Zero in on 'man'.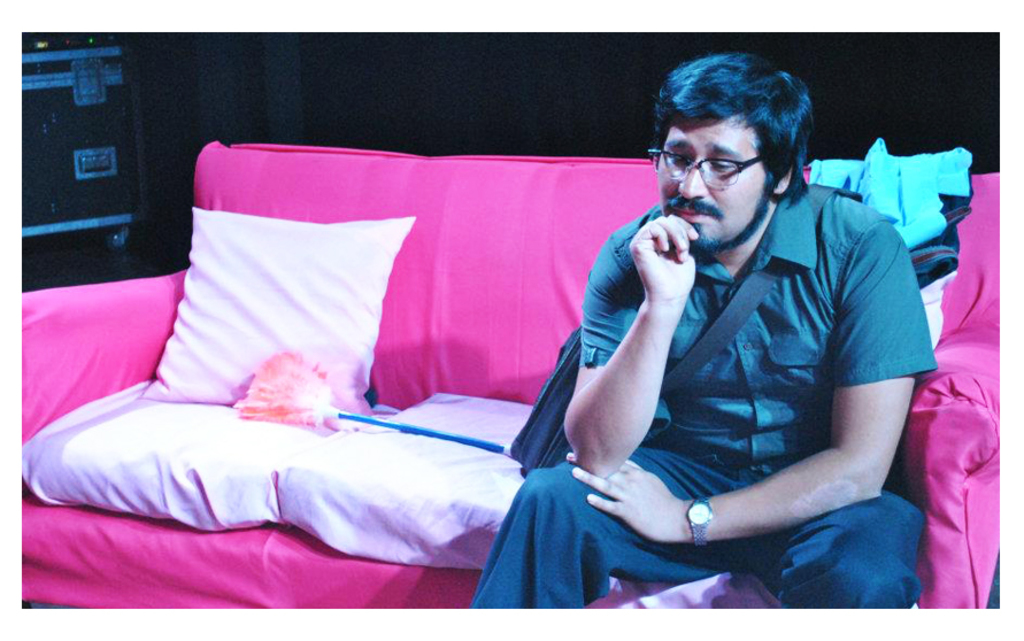
Zeroed in: BBox(426, 77, 949, 603).
